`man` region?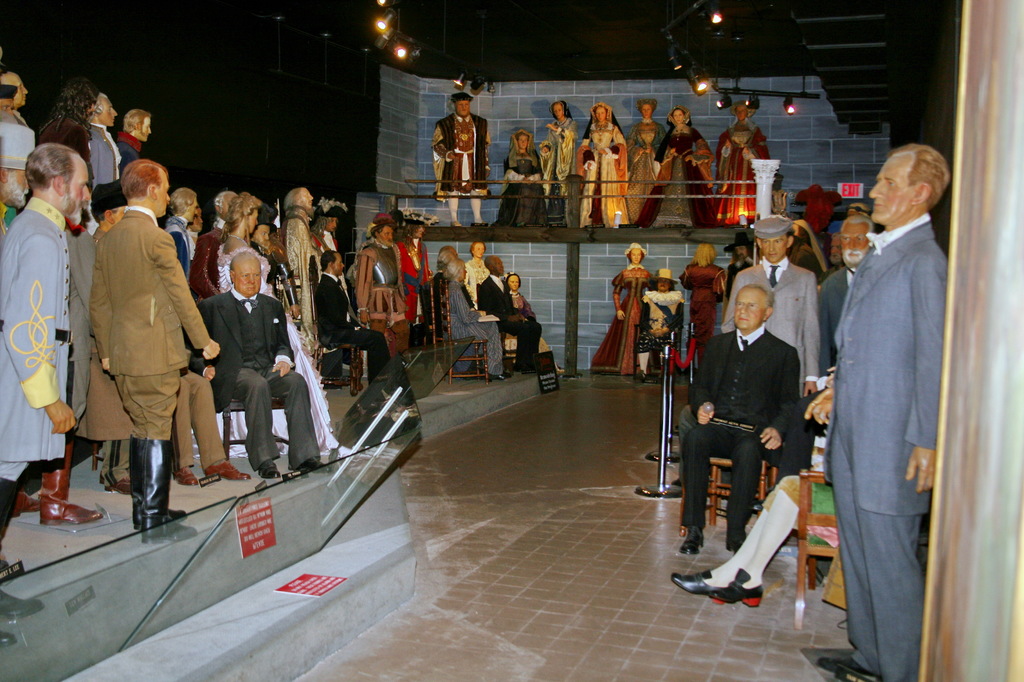
x1=115 y1=107 x2=153 y2=171
